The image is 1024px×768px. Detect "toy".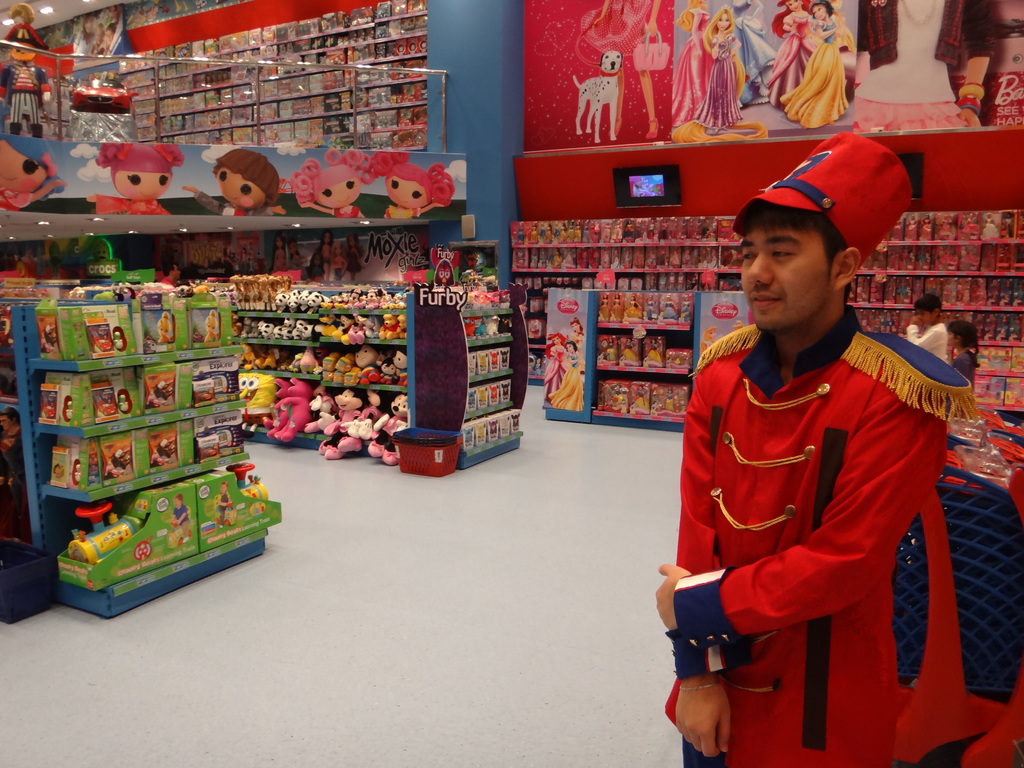
Detection: region(546, 331, 566, 399).
